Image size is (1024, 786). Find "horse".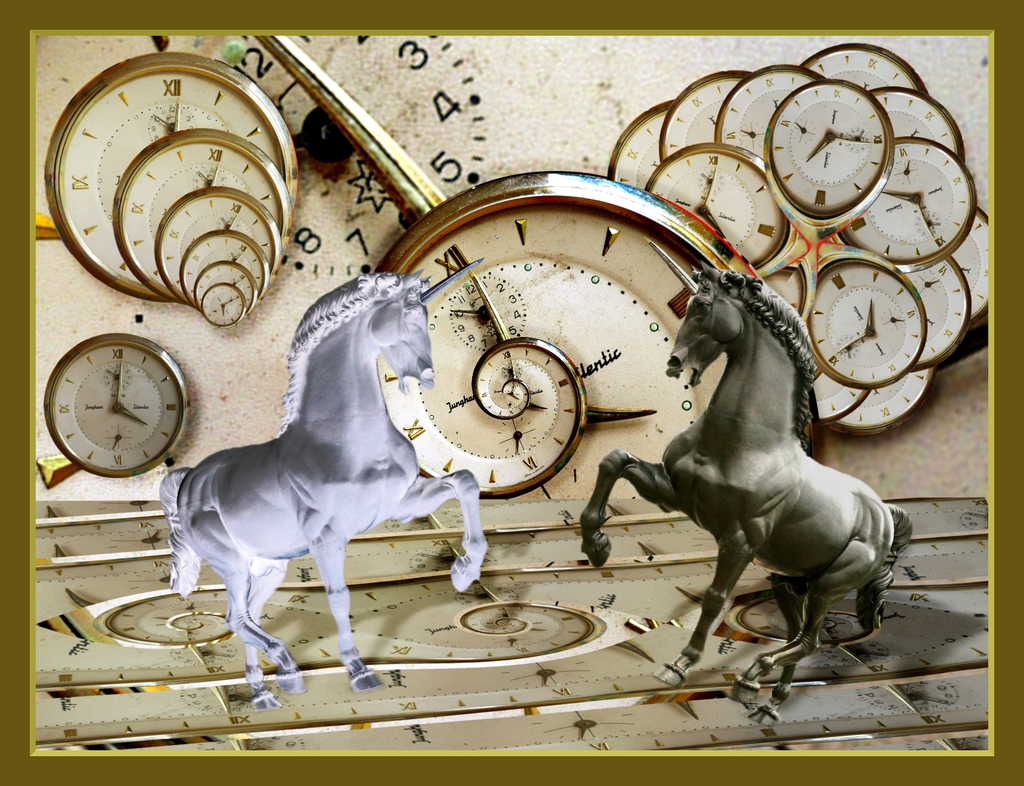
<bbox>165, 254, 491, 711</bbox>.
